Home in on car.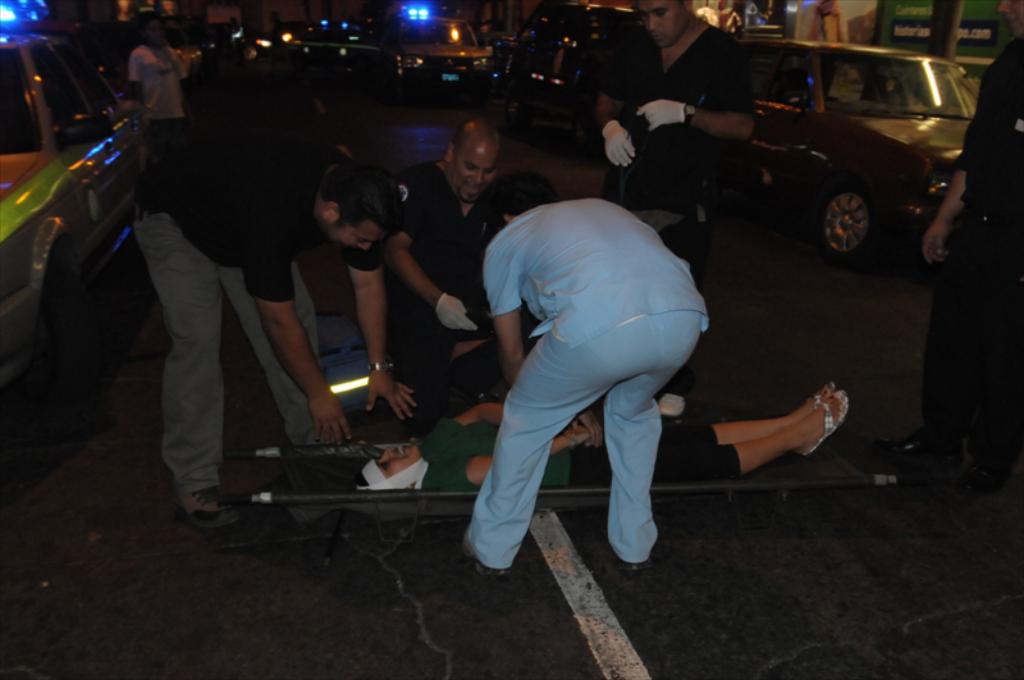
Homed in at locate(742, 31, 977, 259).
